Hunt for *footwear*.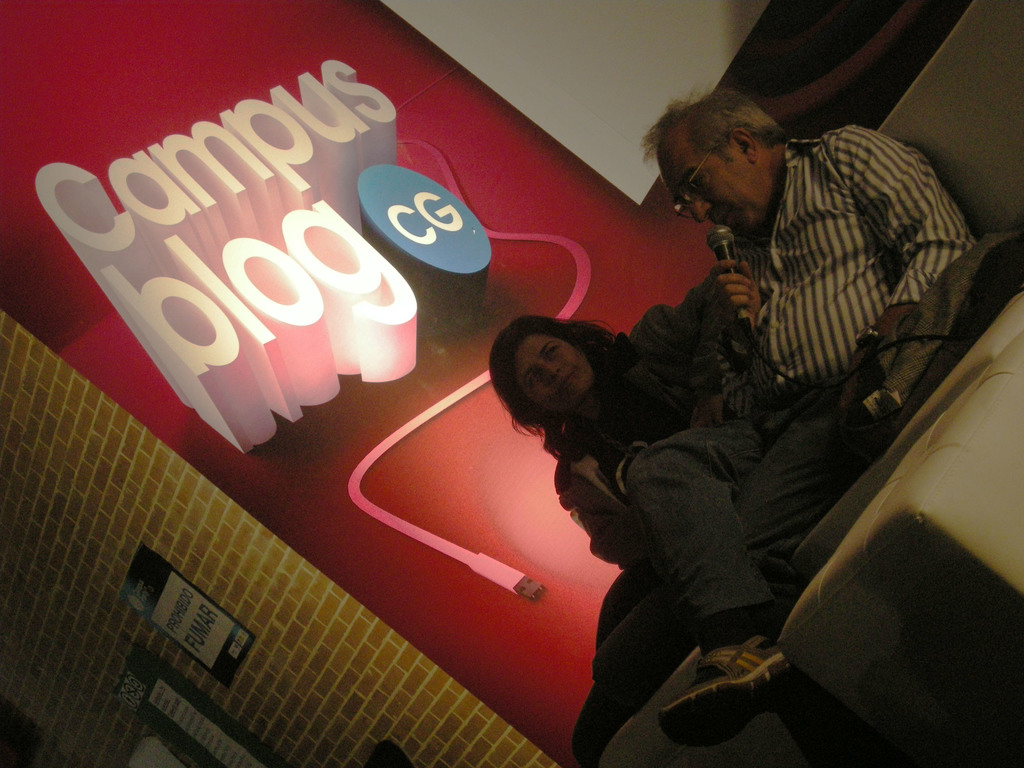
Hunted down at (650, 630, 796, 751).
